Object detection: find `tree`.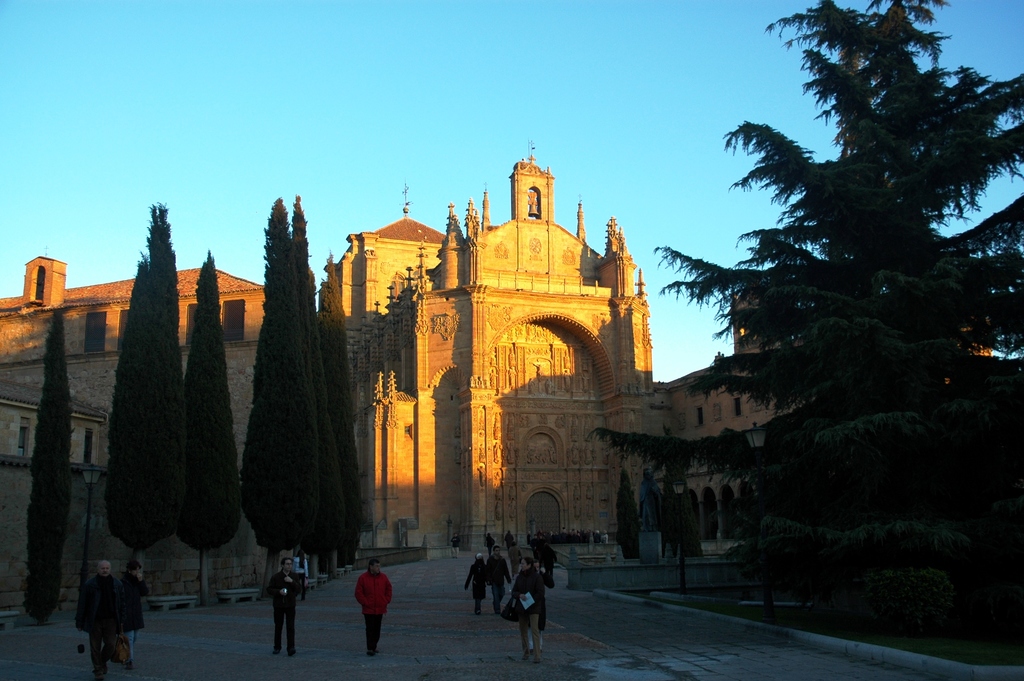
bbox(691, 38, 993, 570).
